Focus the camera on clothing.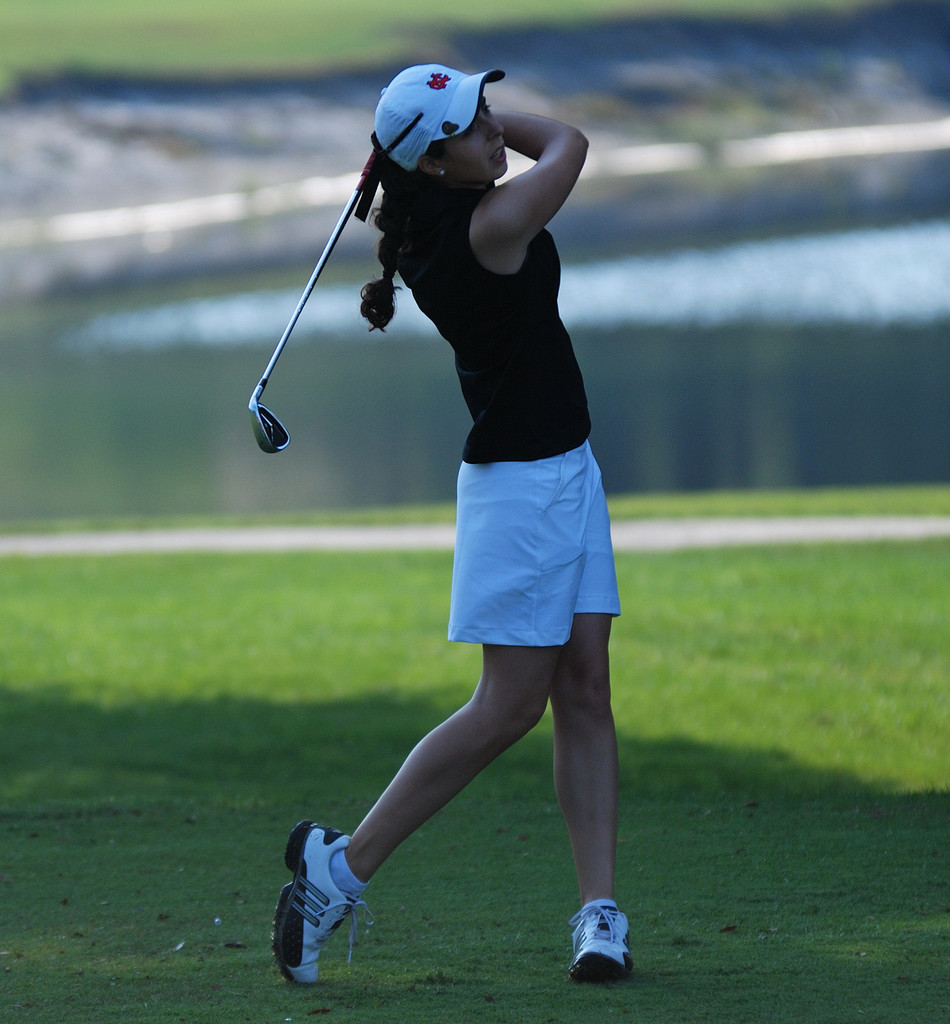
Focus region: pyautogui.locateOnScreen(400, 188, 593, 461).
